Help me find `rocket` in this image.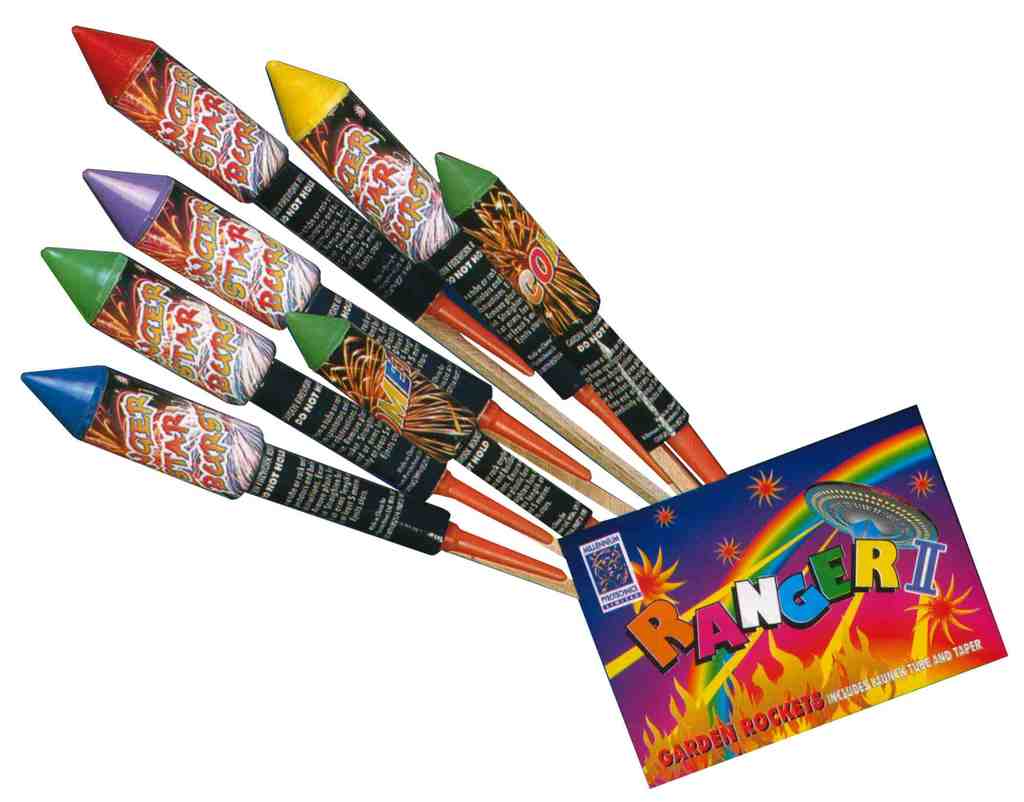
Found it: 438/153/727/487.
